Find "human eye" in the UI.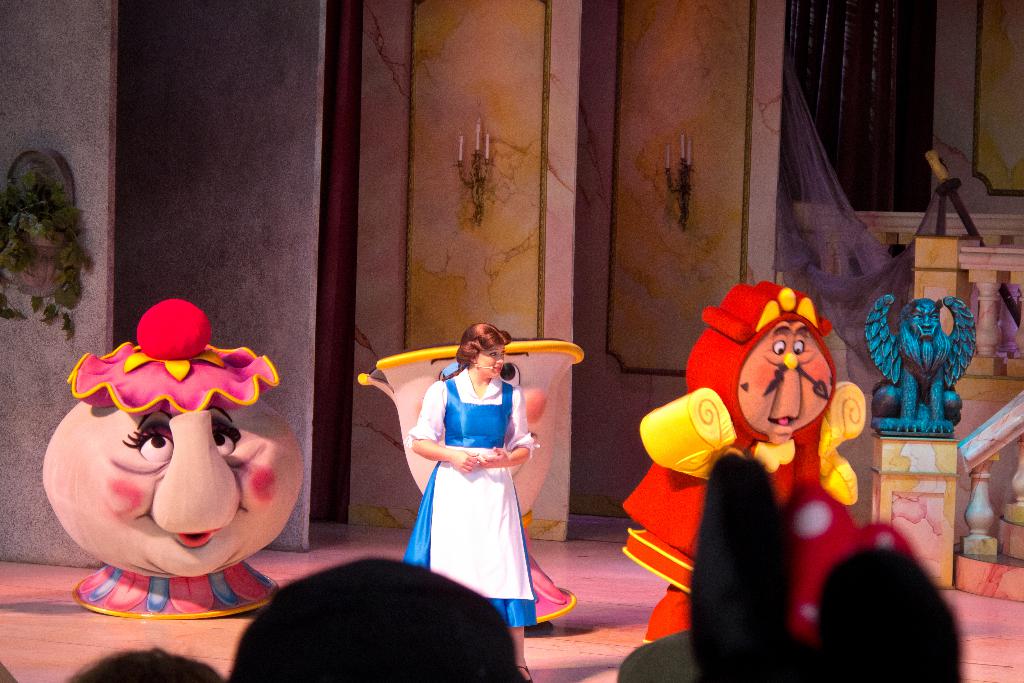
UI element at 790/336/806/356.
